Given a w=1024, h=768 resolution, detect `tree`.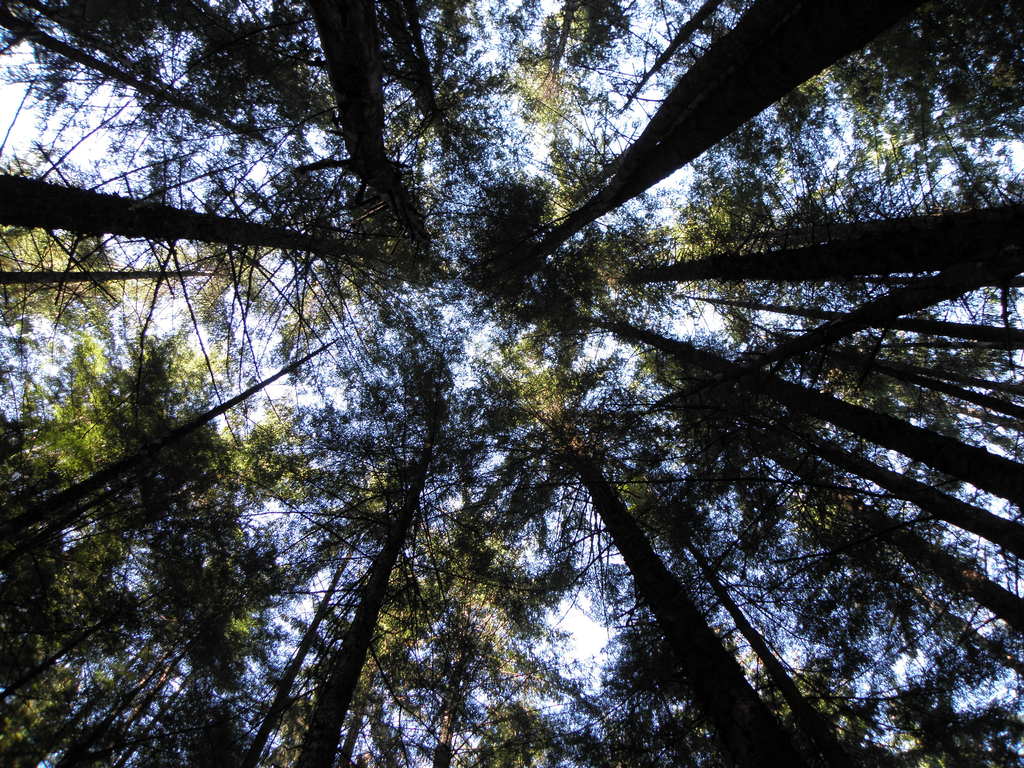
rect(0, 0, 1023, 767).
